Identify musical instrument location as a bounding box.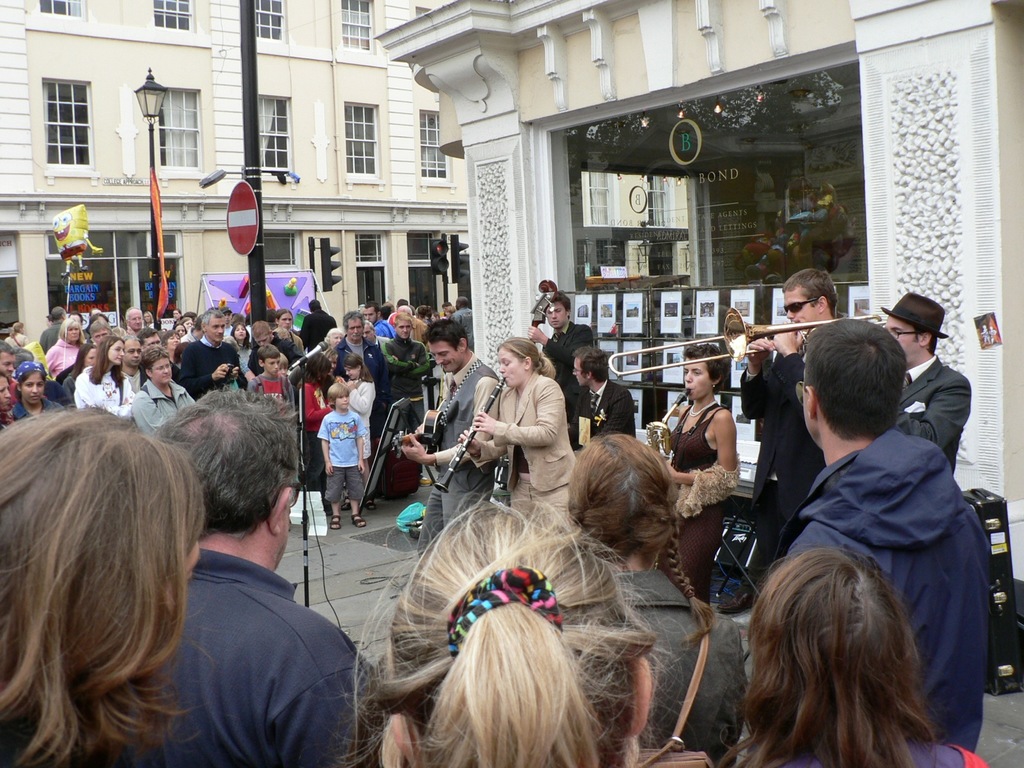
region(725, 303, 884, 365).
